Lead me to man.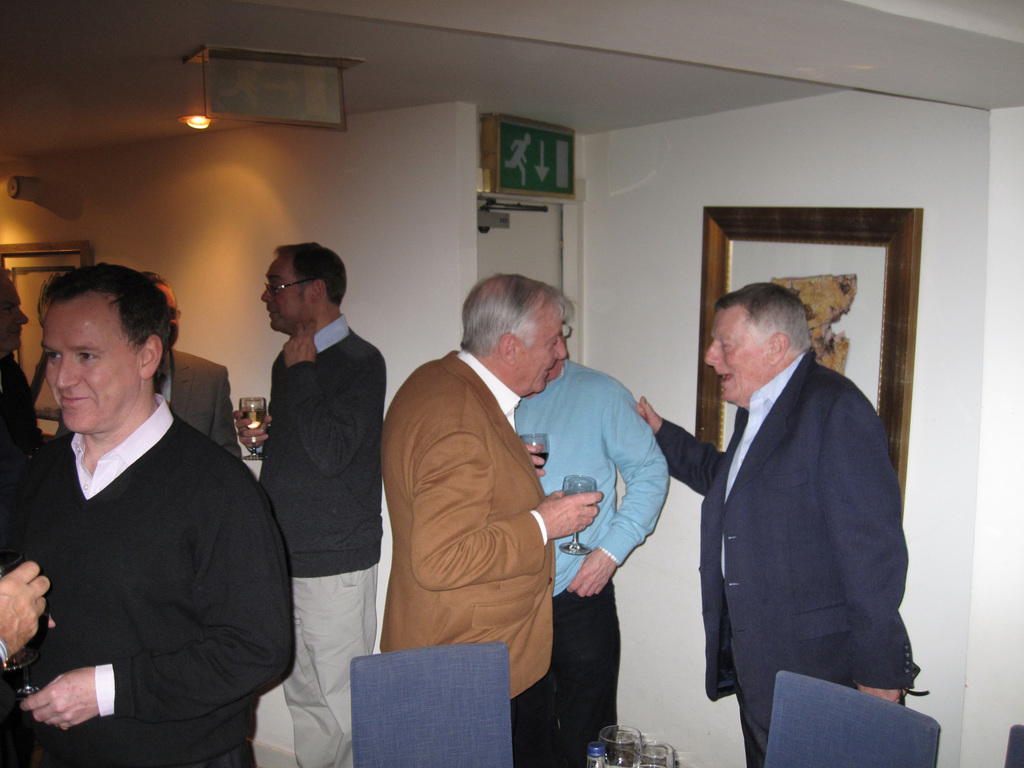
Lead to detection(0, 273, 49, 490).
